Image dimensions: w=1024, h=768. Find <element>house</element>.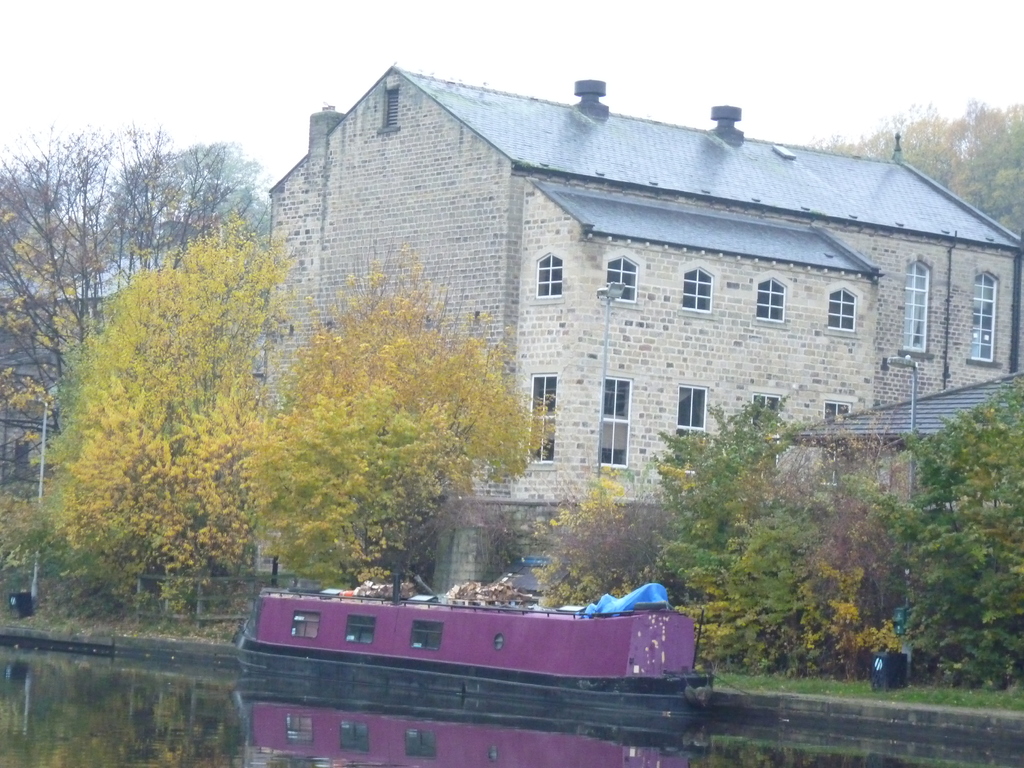
<region>788, 371, 1023, 513</region>.
